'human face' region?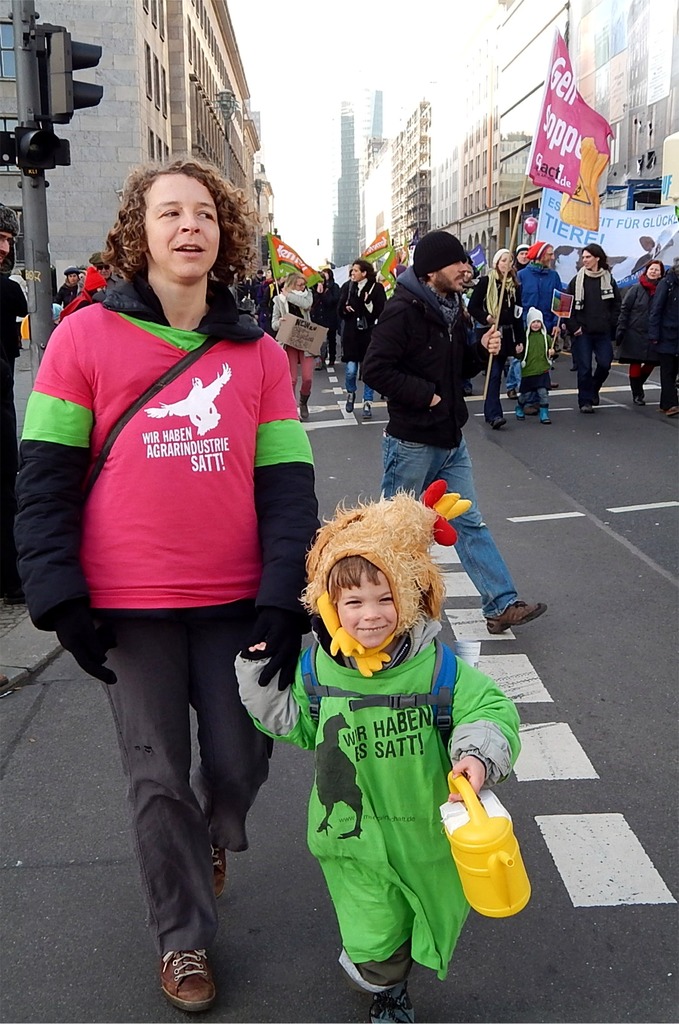
left=143, top=172, right=225, bottom=282
